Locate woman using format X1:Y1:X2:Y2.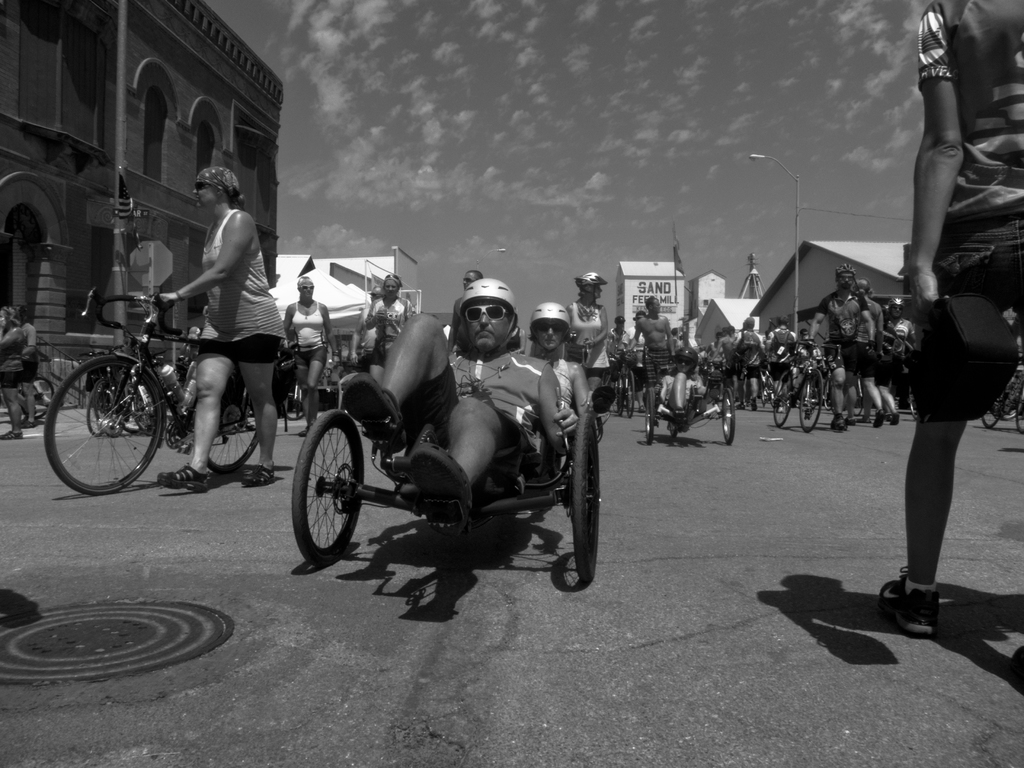
852:280:884:431.
